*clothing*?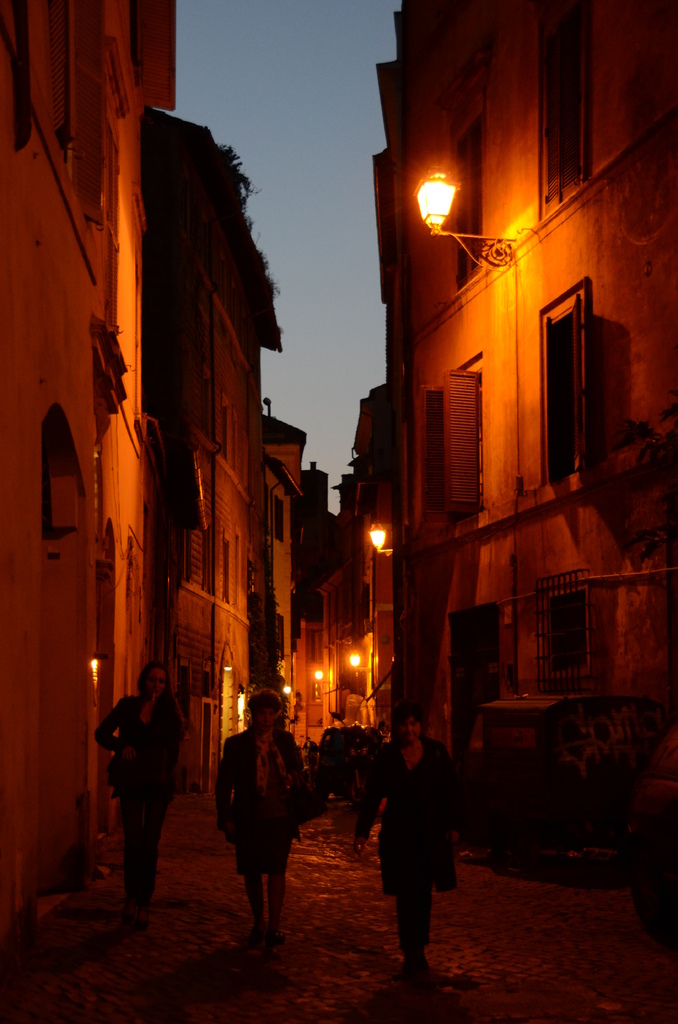
{"left": 349, "top": 728, "right": 454, "bottom": 968}
